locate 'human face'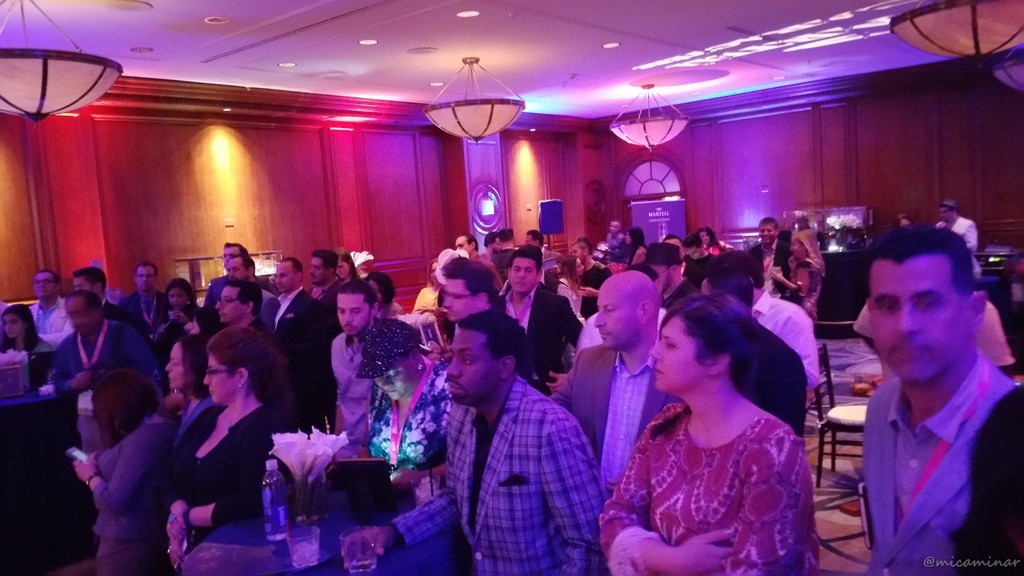
71, 276, 97, 292
